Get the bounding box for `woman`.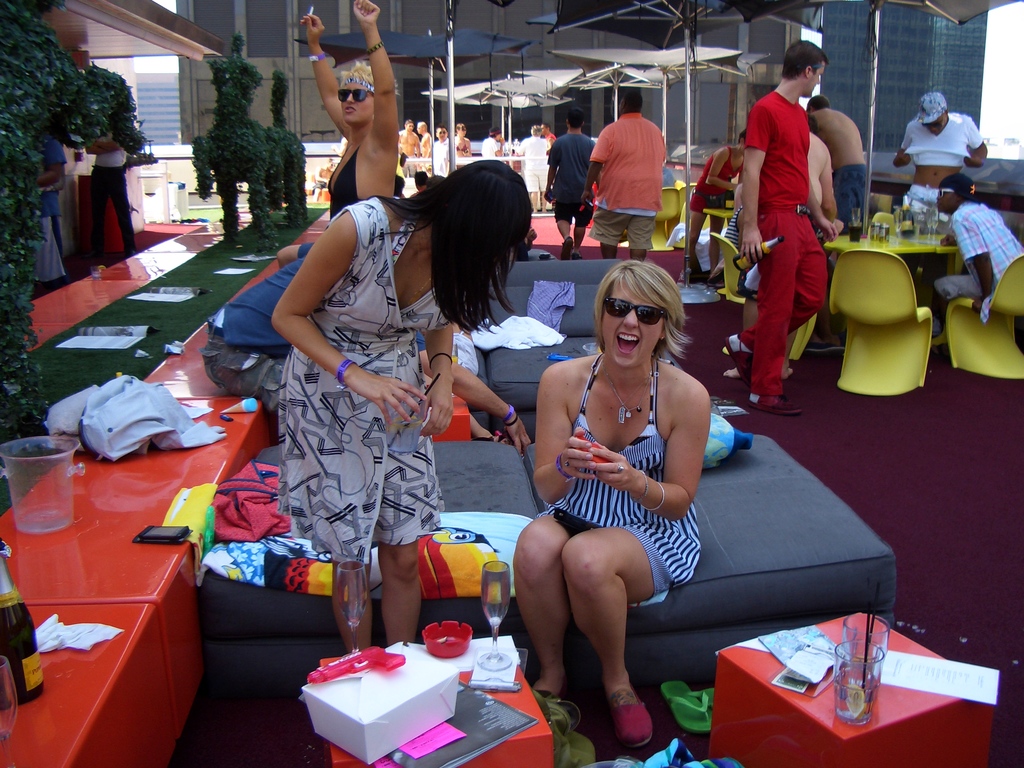
select_region(454, 120, 472, 164).
